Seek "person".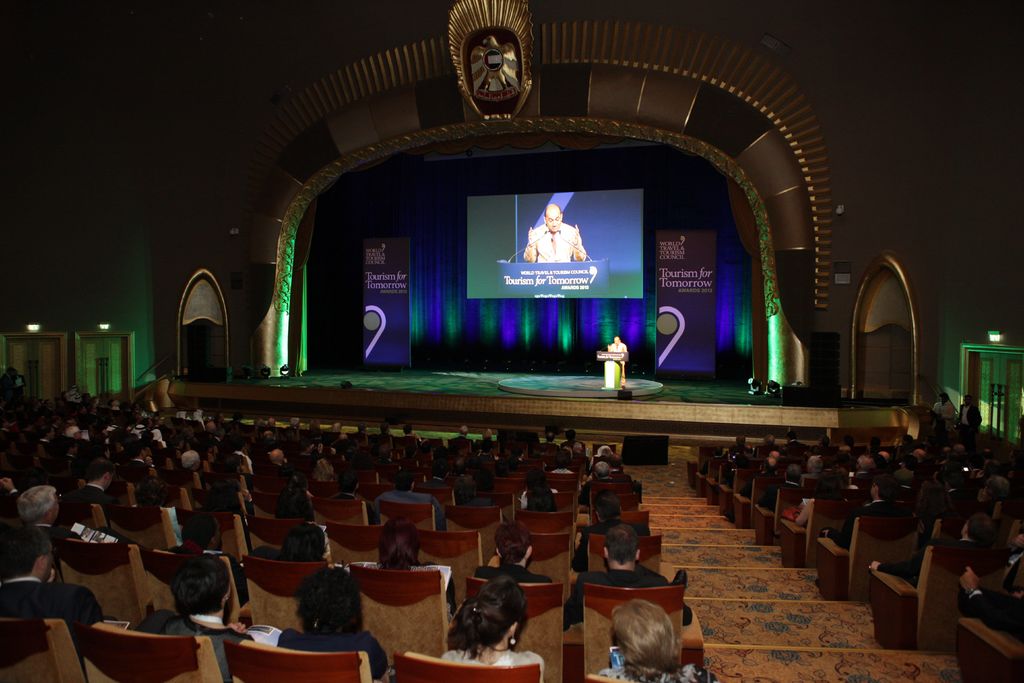
bbox=[226, 415, 247, 427].
